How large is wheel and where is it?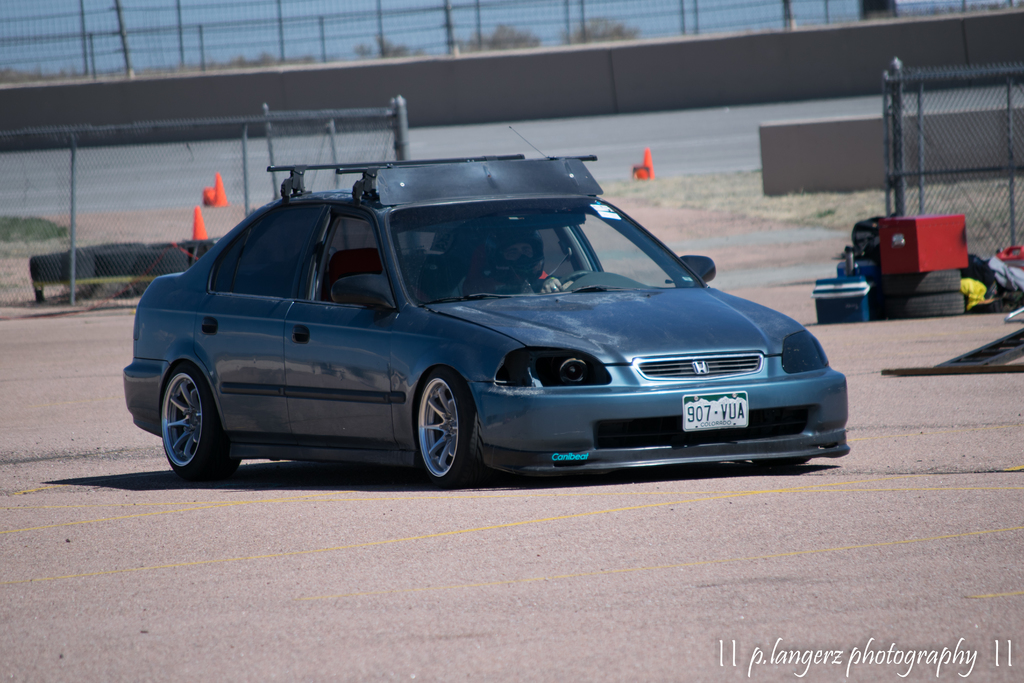
Bounding box: <box>414,367,481,483</box>.
